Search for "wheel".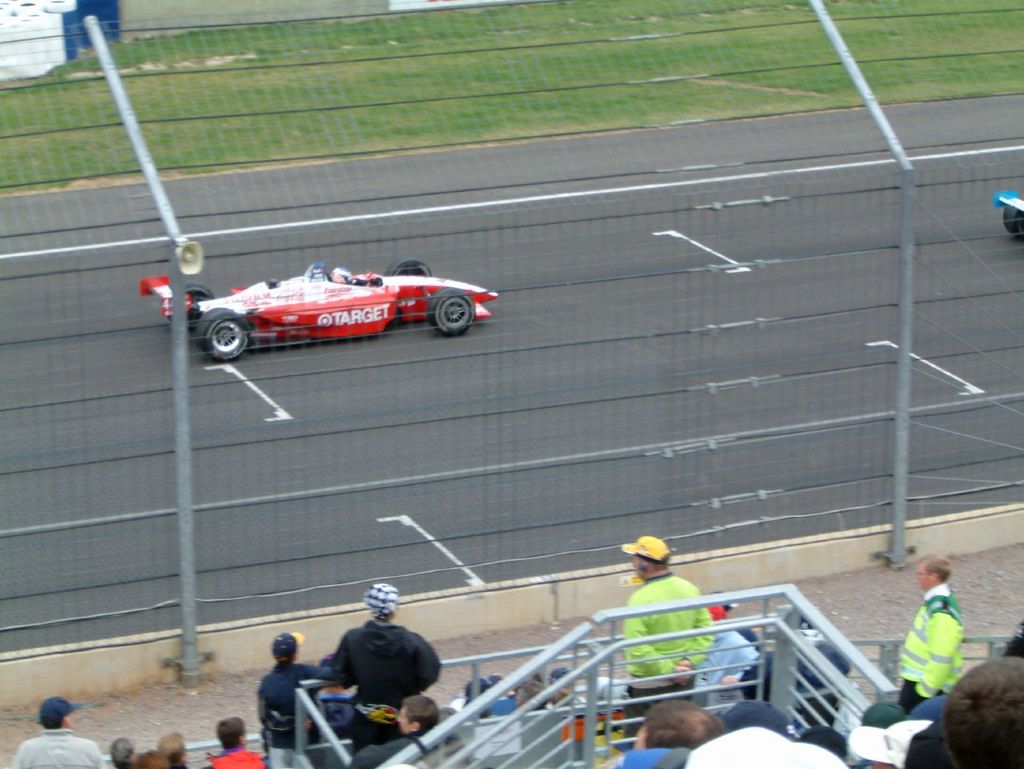
Found at {"left": 195, "top": 304, "right": 257, "bottom": 364}.
